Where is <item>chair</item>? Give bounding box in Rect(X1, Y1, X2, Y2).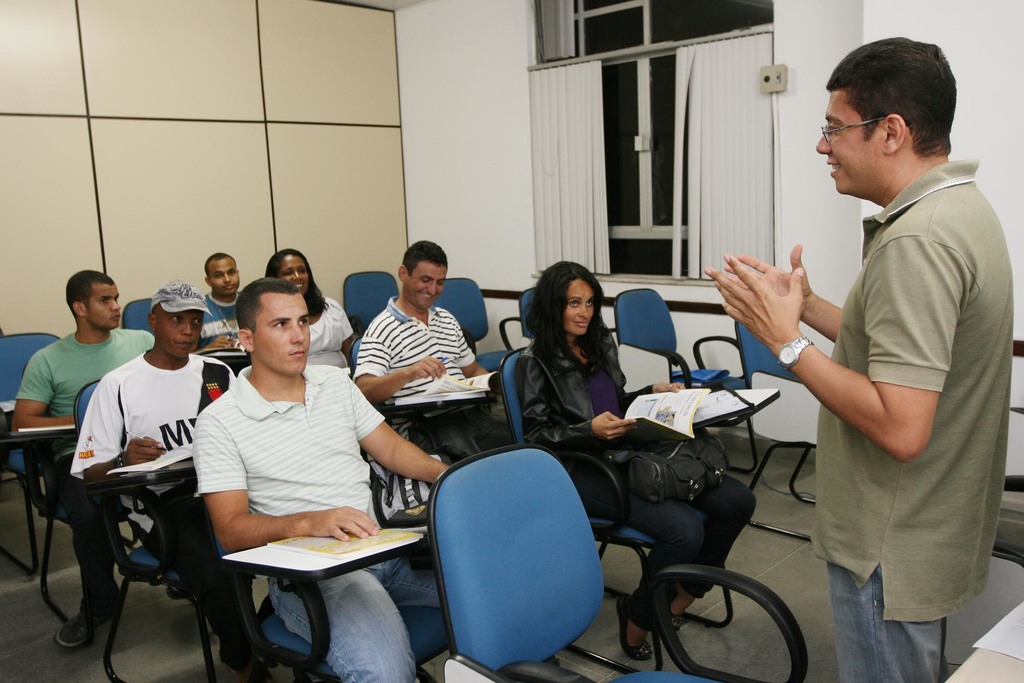
Rect(119, 298, 156, 338).
